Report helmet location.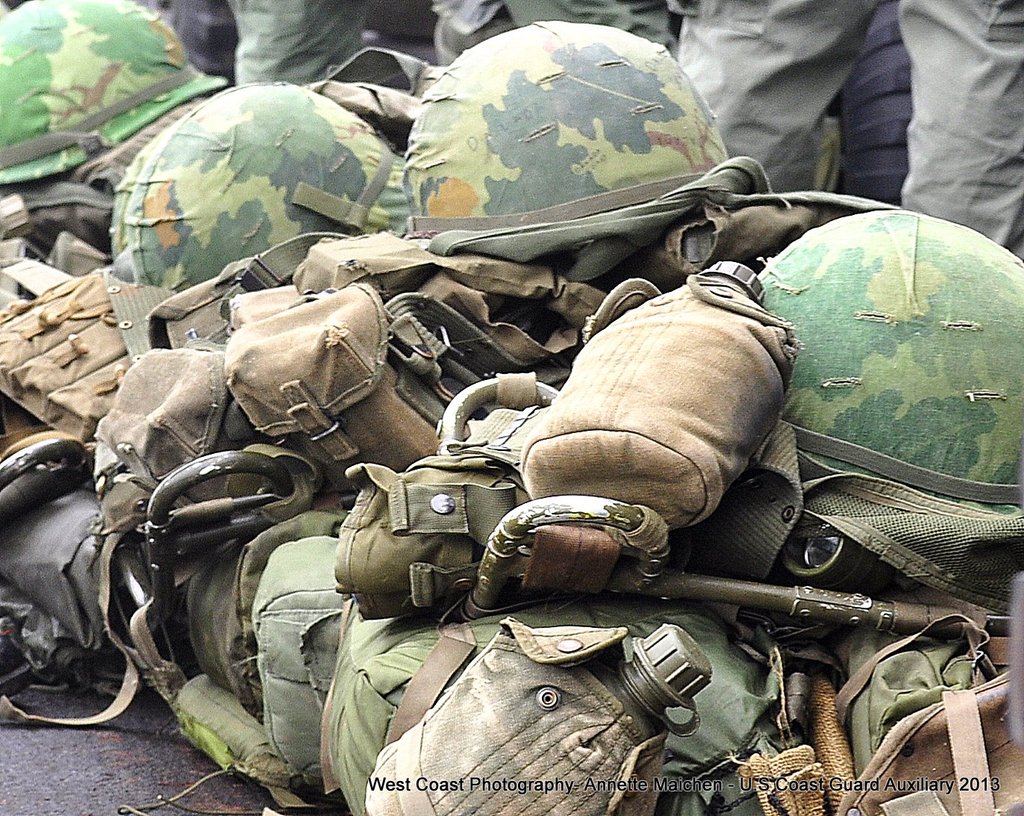
Report: {"x1": 401, "y1": 17, "x2": 732, "y2": 288}.
